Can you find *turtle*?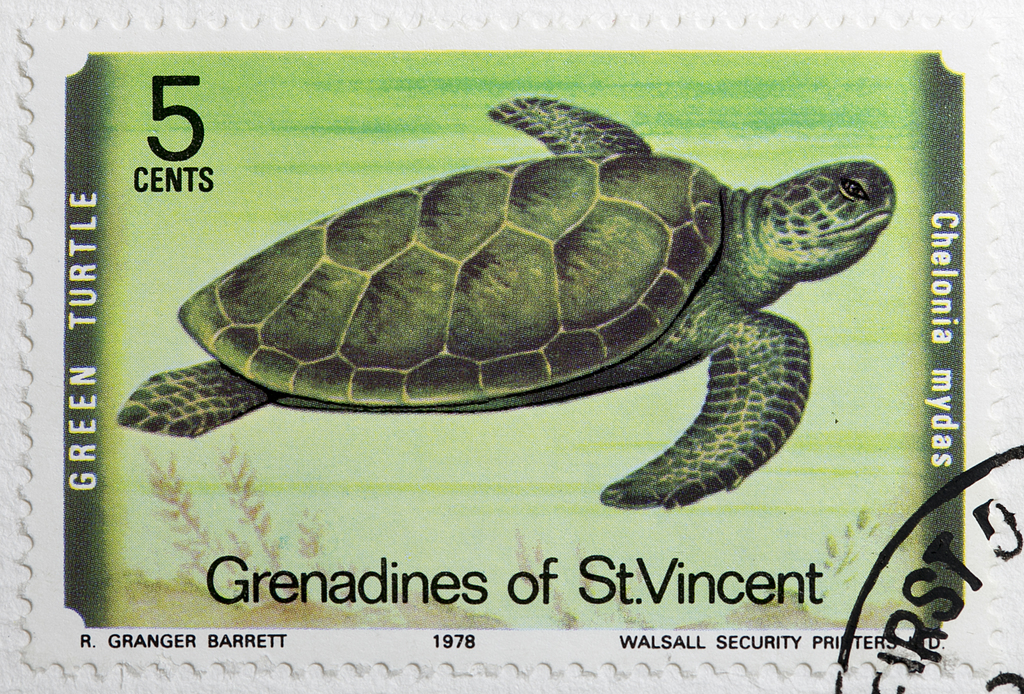
Yes, bounding box: 118/92/897/508.
